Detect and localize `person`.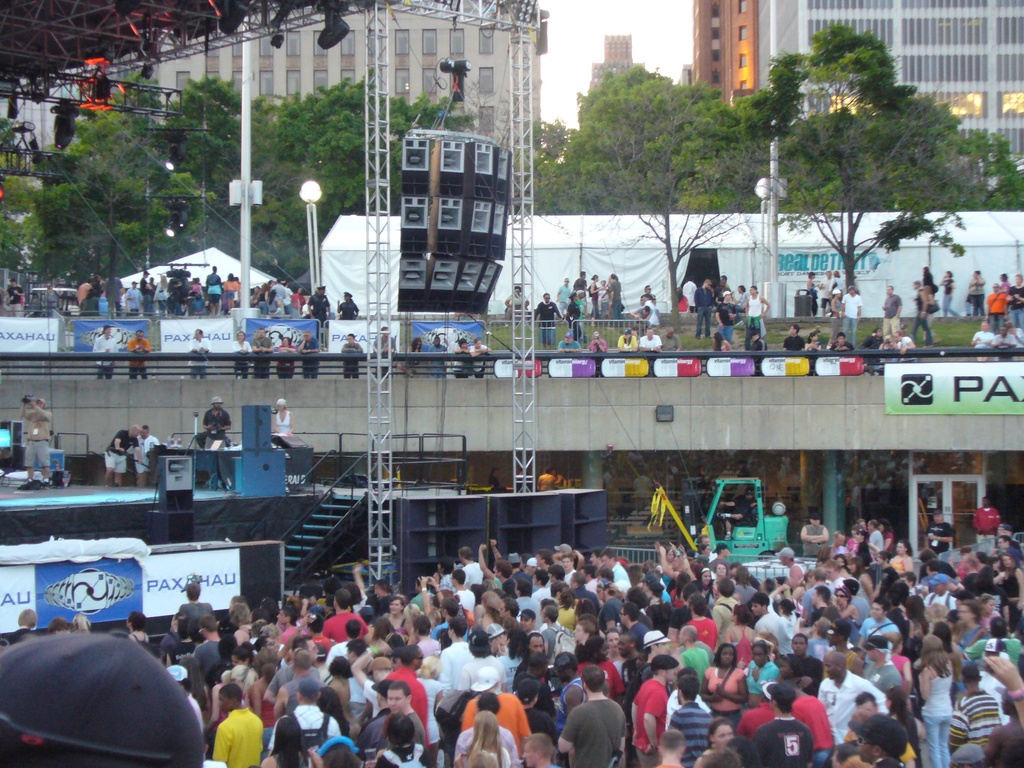
Localized at [x1=642, y1=328, x2=660, y2=351].
